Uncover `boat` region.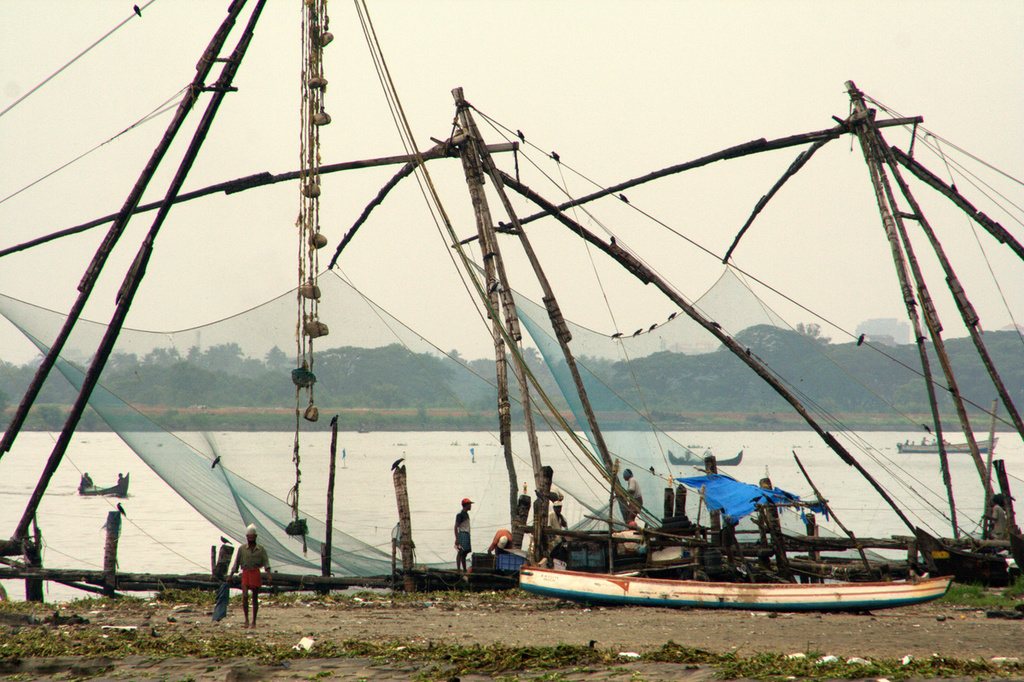
Uncovered: <bbox>916, 514, 1016, 589</bbox>.
